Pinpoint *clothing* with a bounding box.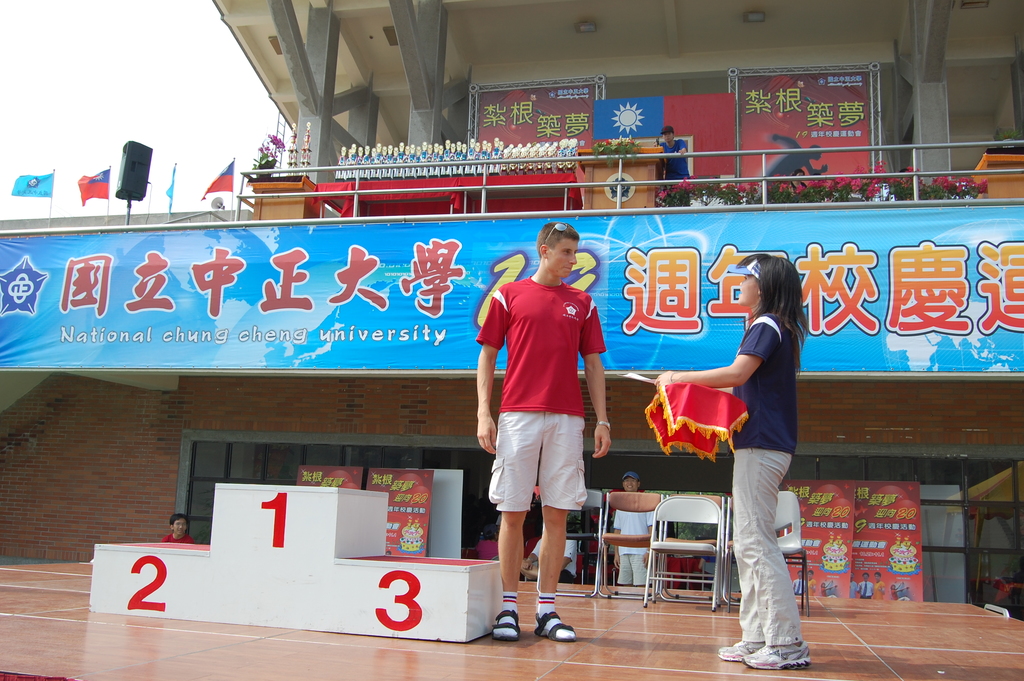
739 316 805 648.
